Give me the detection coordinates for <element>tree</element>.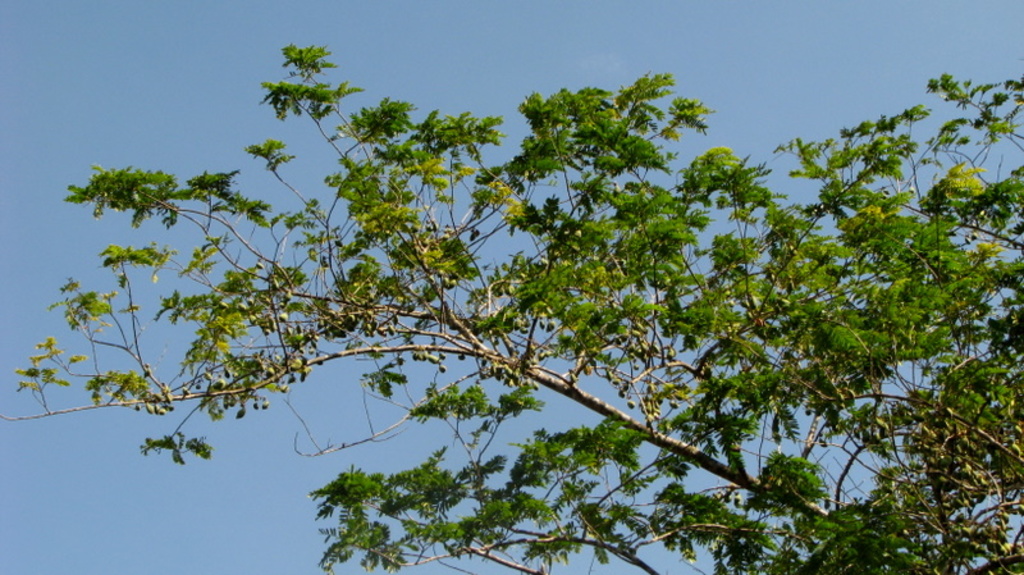
detection(0, 40, 1023, 574).
